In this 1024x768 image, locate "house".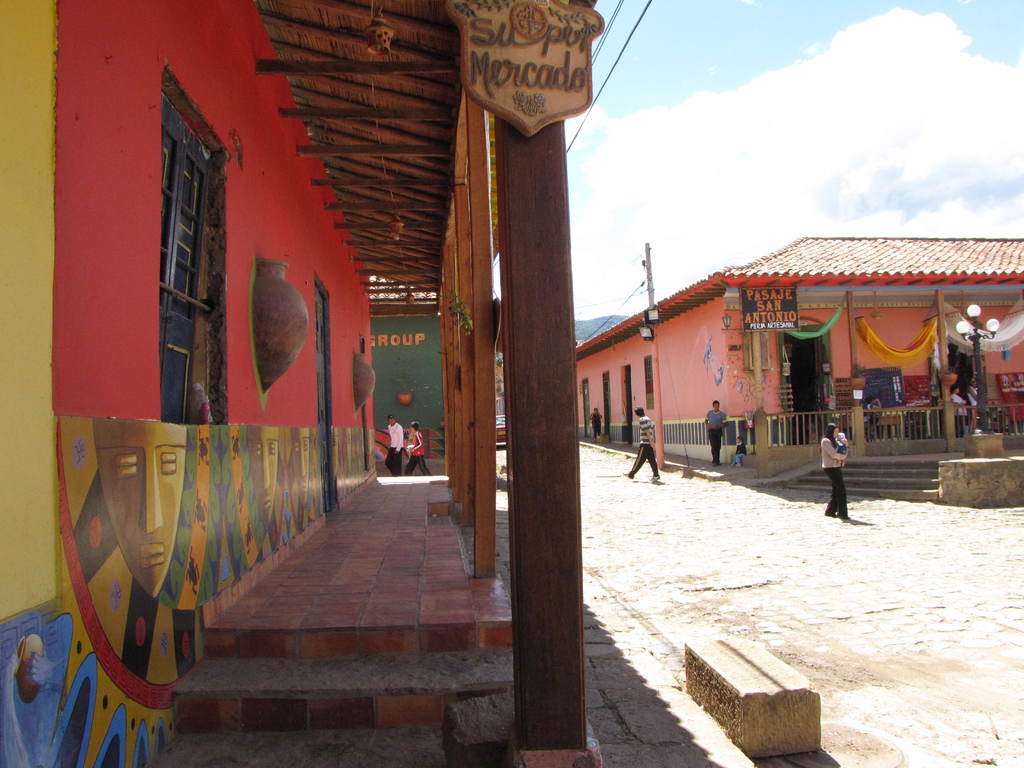
Bounding box: (0, 0, 602, 767).
